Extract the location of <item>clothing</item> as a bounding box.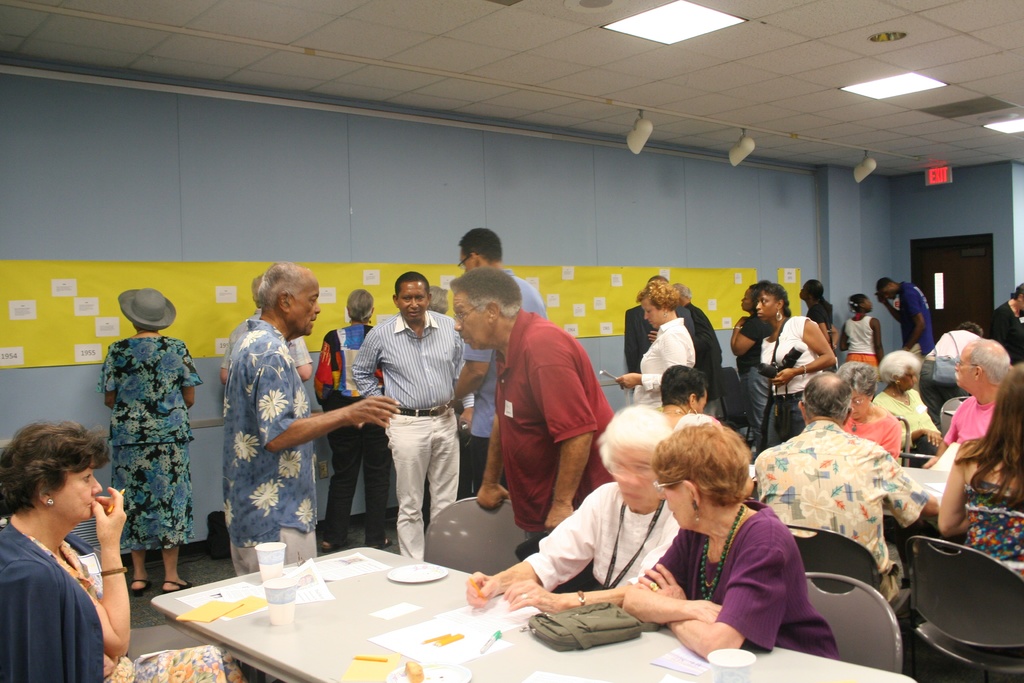
pyautogui.locateOnScreen(315, 325, 396, 534).
